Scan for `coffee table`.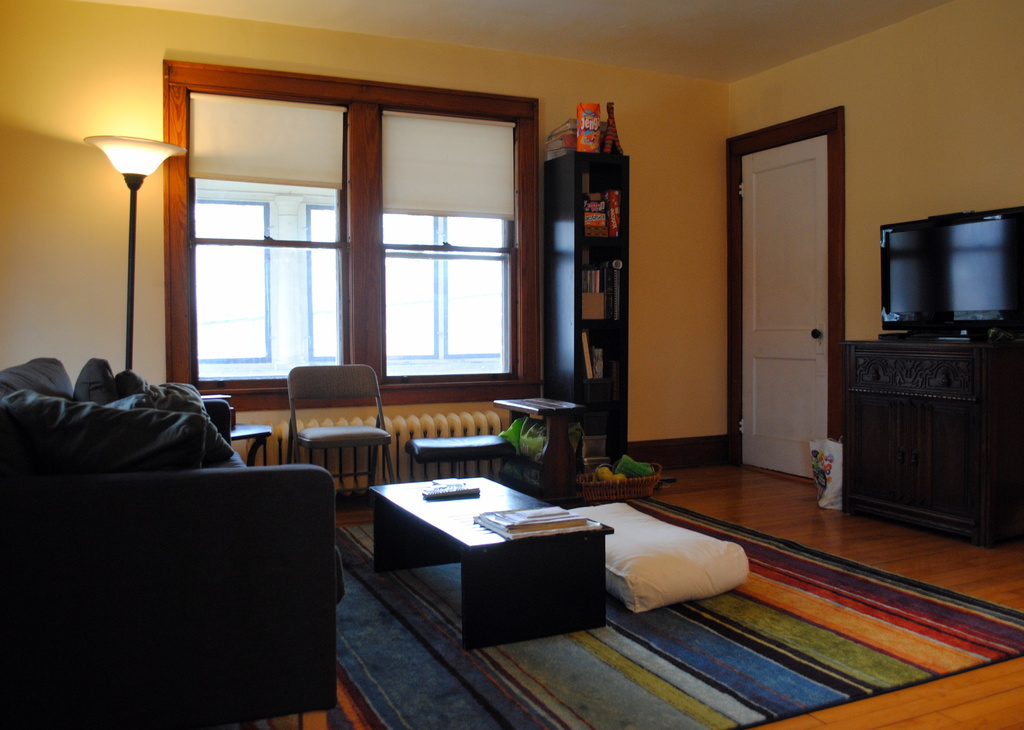
Scan result: bbox=(492, 395, 596, 485).
